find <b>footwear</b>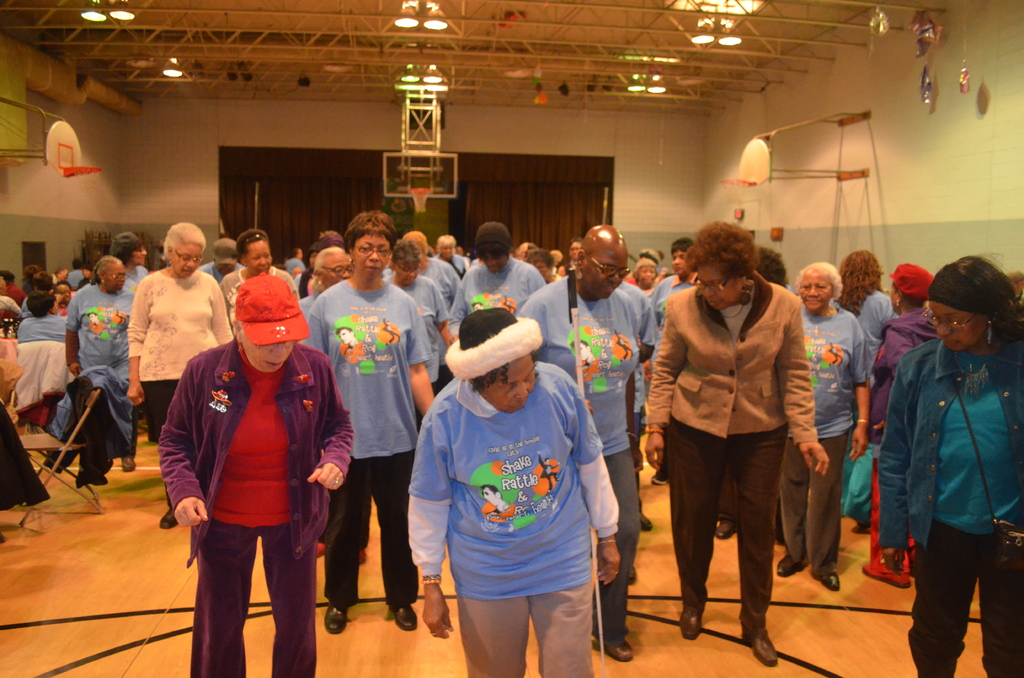
(left=632, top=499, right=650, bottom=525)
